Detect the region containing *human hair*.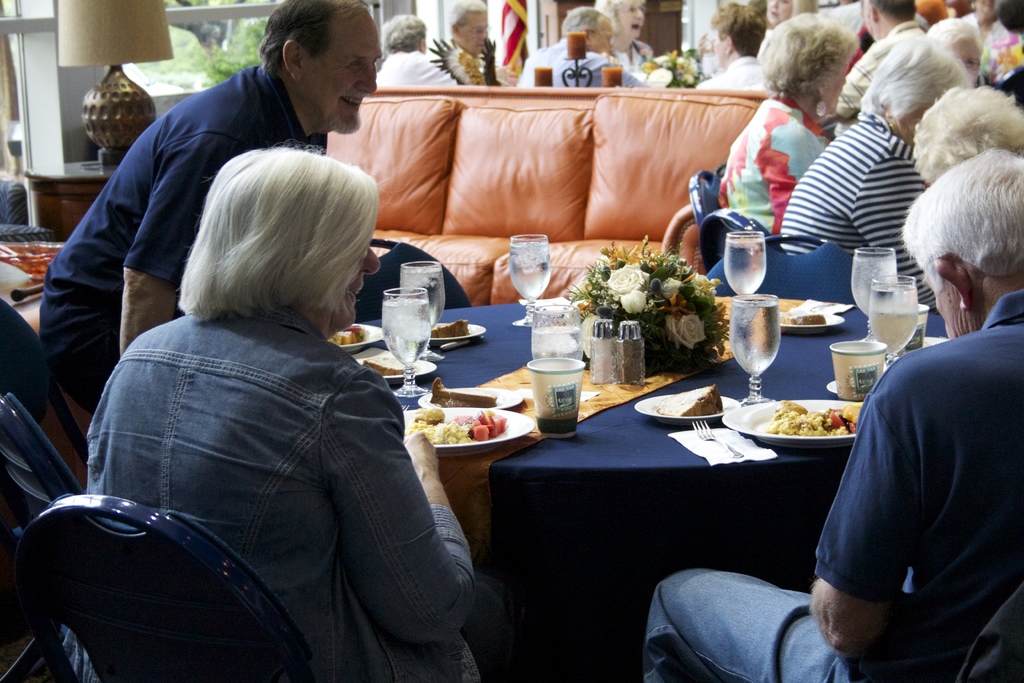
[708,0,766,56].
